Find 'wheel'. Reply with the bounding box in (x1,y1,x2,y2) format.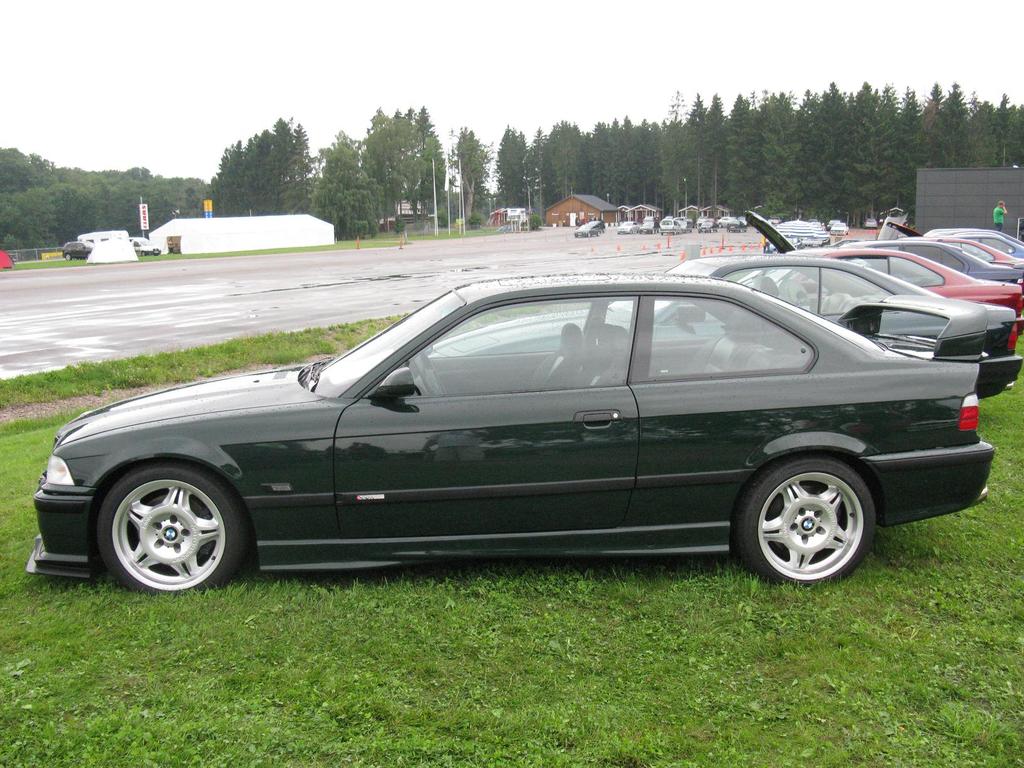
(415,355,447,397).
